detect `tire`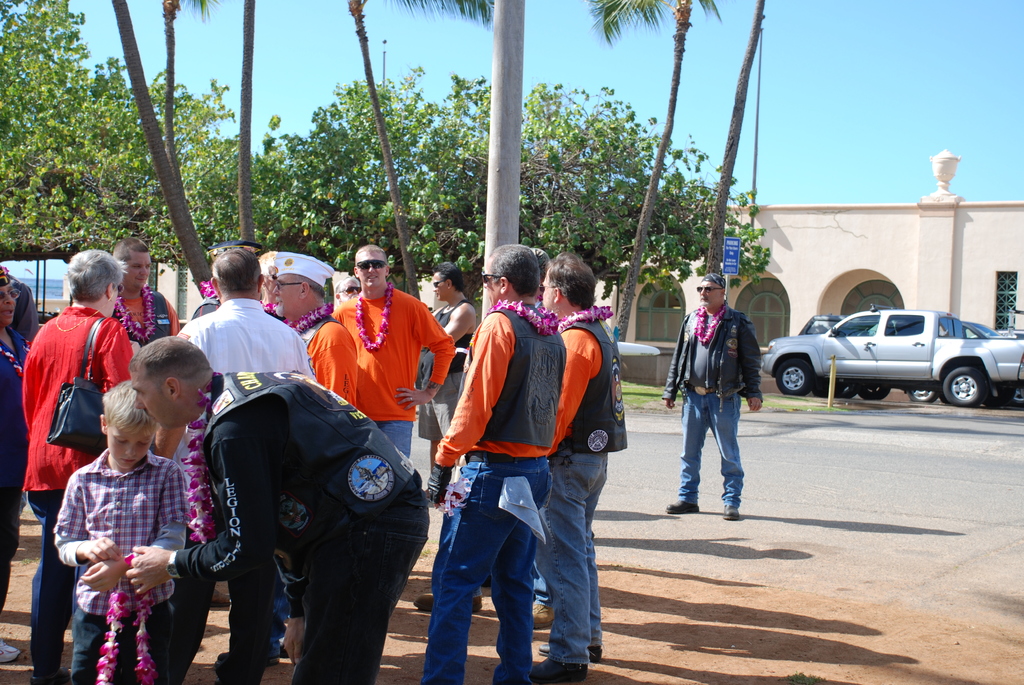
[x1=777, y1=361, x2=811, y2=395]
